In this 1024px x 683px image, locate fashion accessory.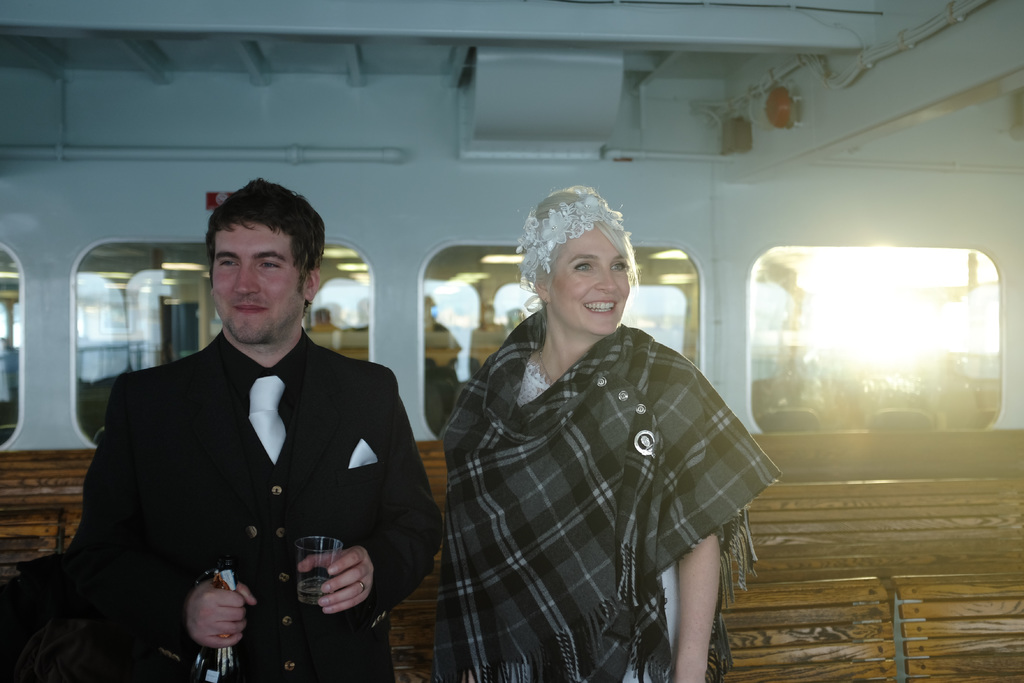
Bounding box: (516,197,623,288).
